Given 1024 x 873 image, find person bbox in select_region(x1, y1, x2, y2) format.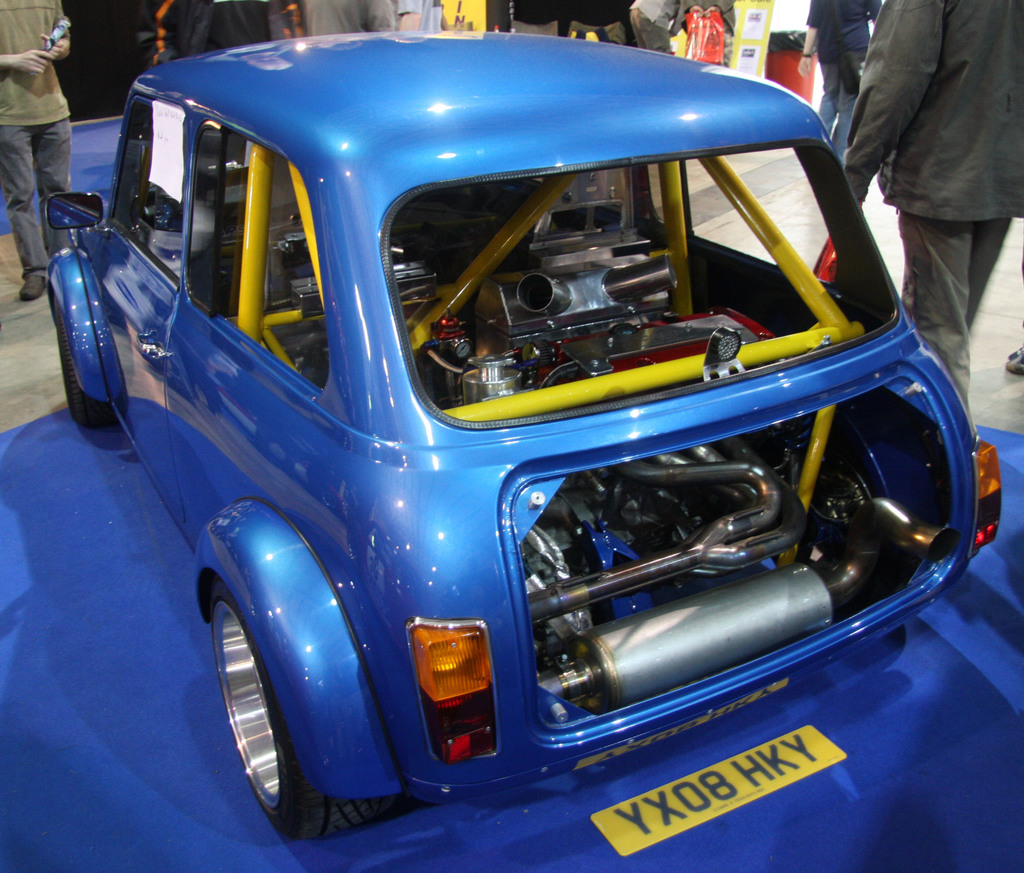
select_region(150, 0, 286, 63).
